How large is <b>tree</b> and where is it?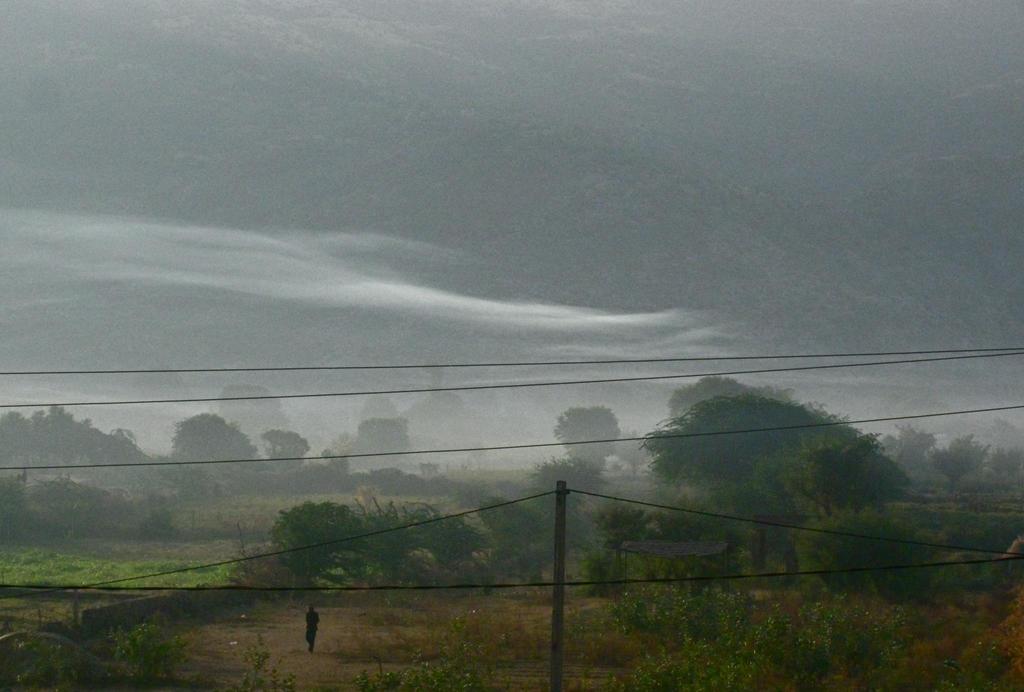
Bounding box: x1=217 y1=383 x2=289 y2=438.
